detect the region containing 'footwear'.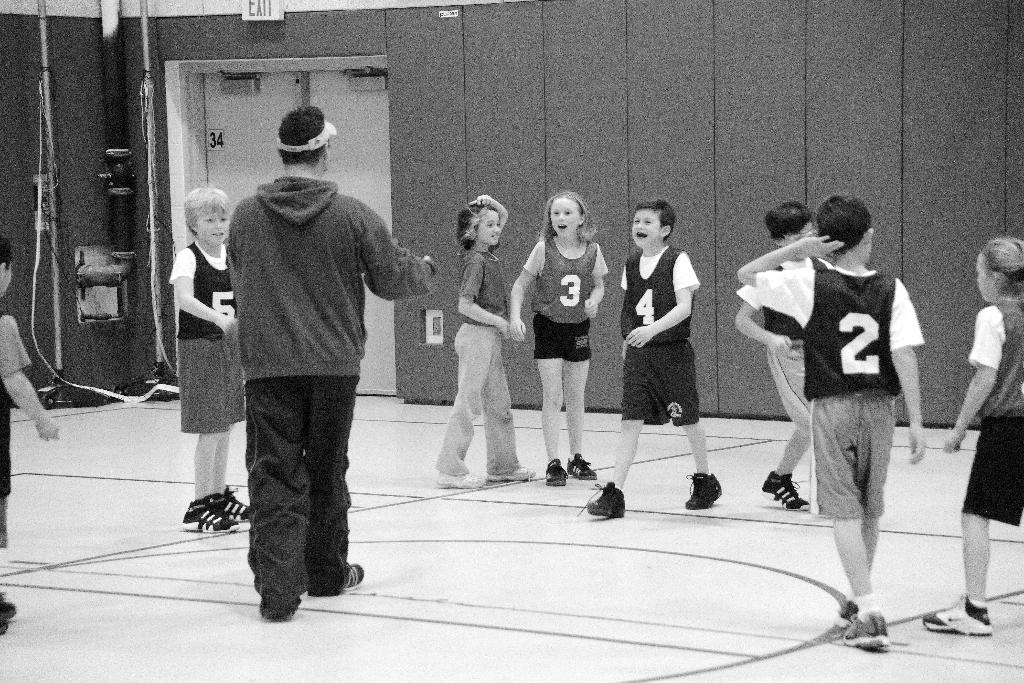
683:469:723:504.
